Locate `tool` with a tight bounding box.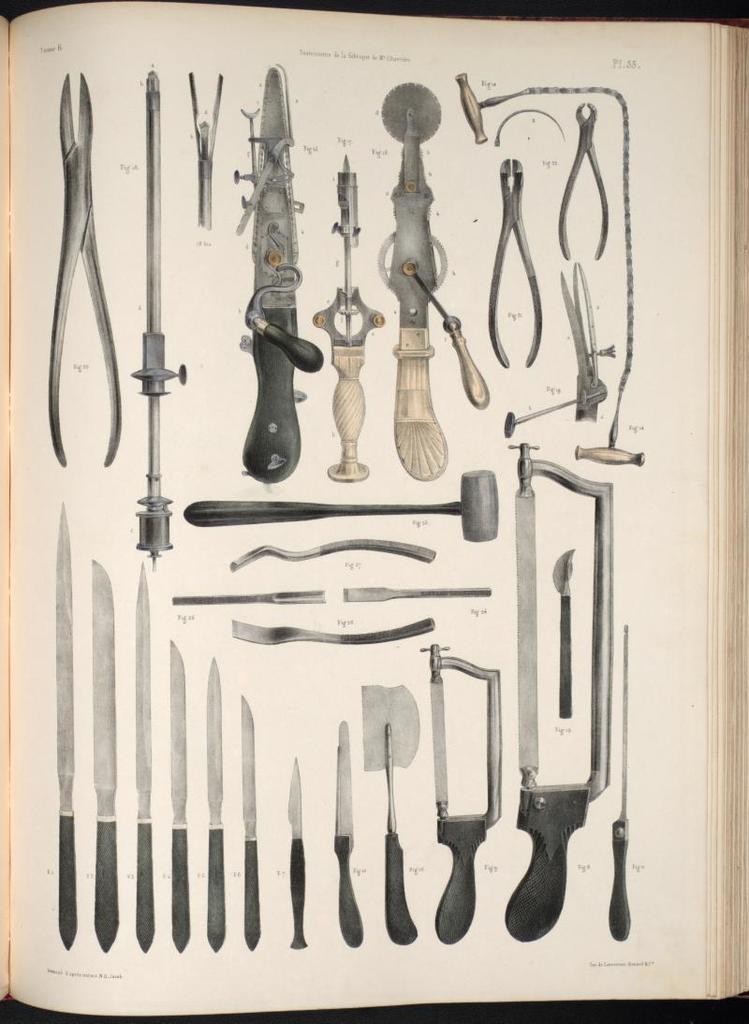
detection(228, 615, 439, 647).
